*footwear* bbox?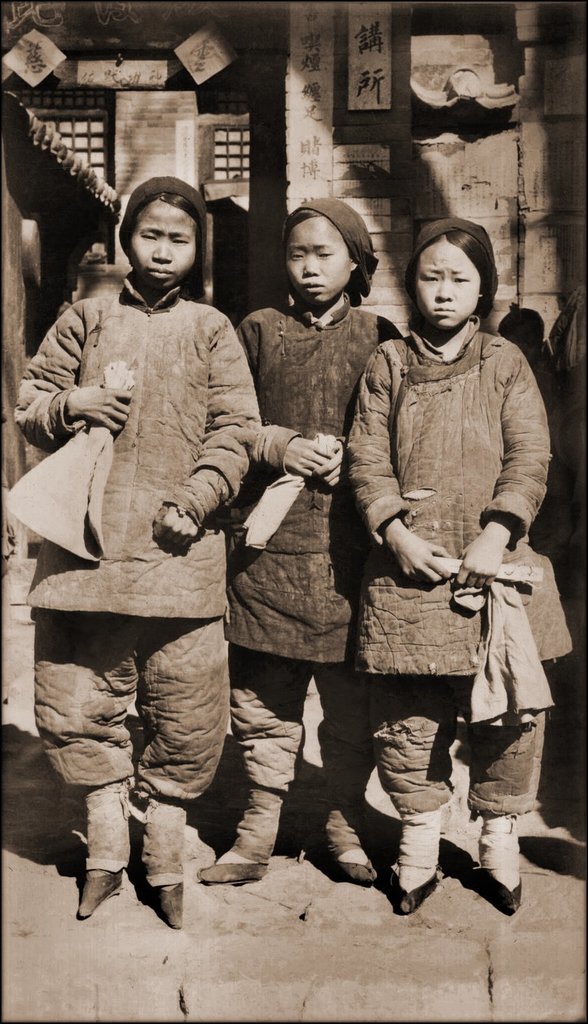
332, 846, 381, 889
